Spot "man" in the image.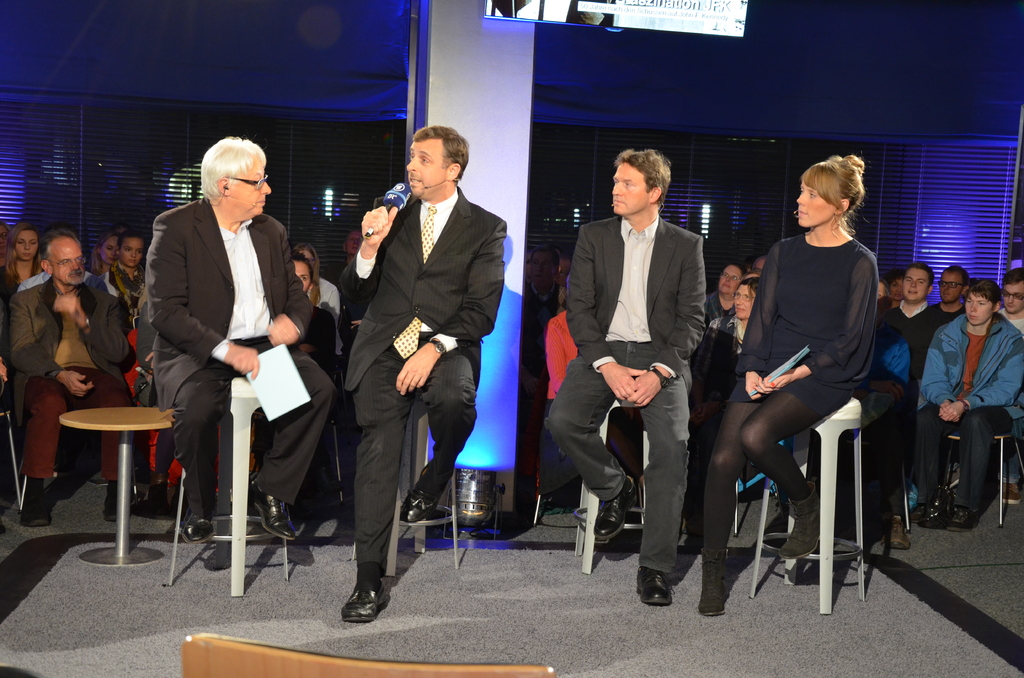
"man" found at [left=336, top=123, right=513, bottom=618].
